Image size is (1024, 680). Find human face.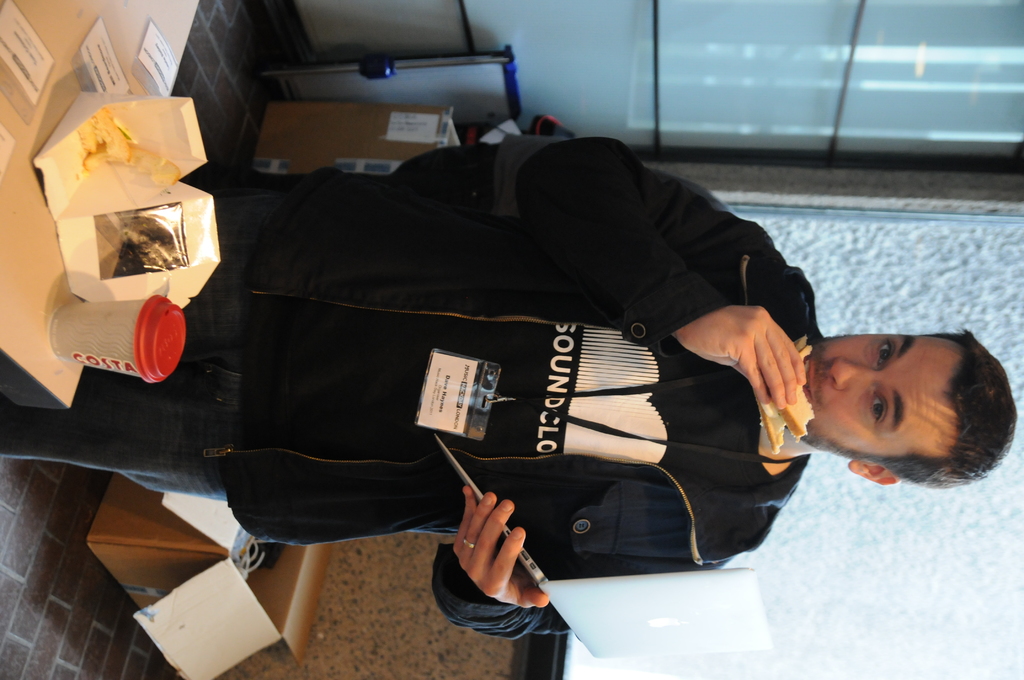
box(803, 333, 955, 464).
